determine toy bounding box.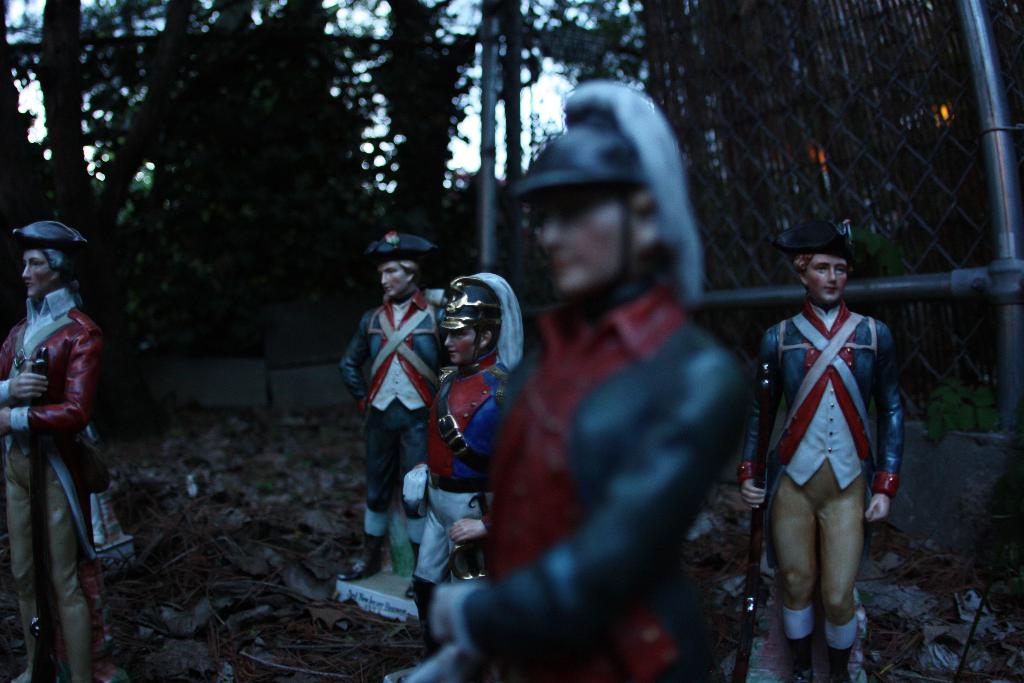
Determined: left=0, top=201, right=136, bottom=682.
